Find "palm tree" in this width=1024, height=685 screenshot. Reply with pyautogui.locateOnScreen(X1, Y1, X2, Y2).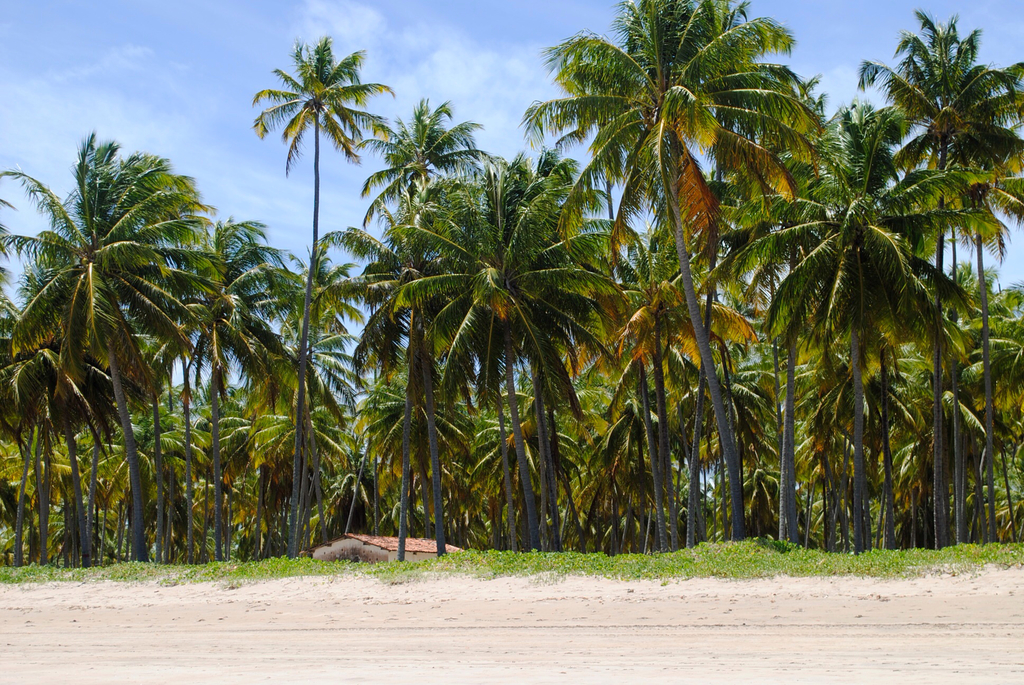
pyautogui.locateOnScreen(250, 233, 372, 557).
